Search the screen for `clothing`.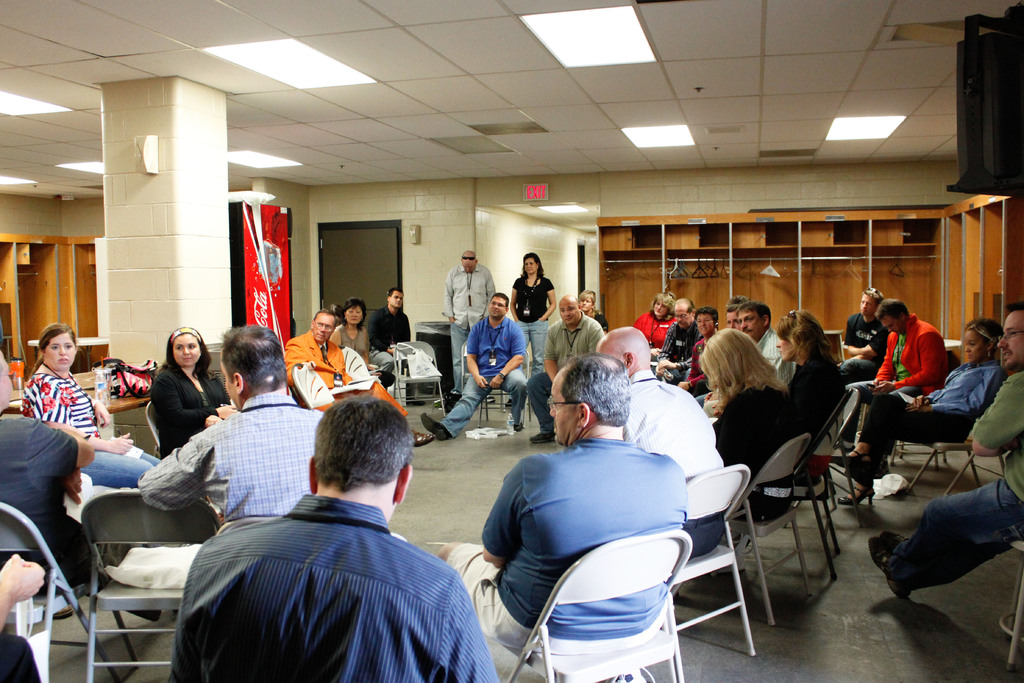
Found at 787,346,846,457.
